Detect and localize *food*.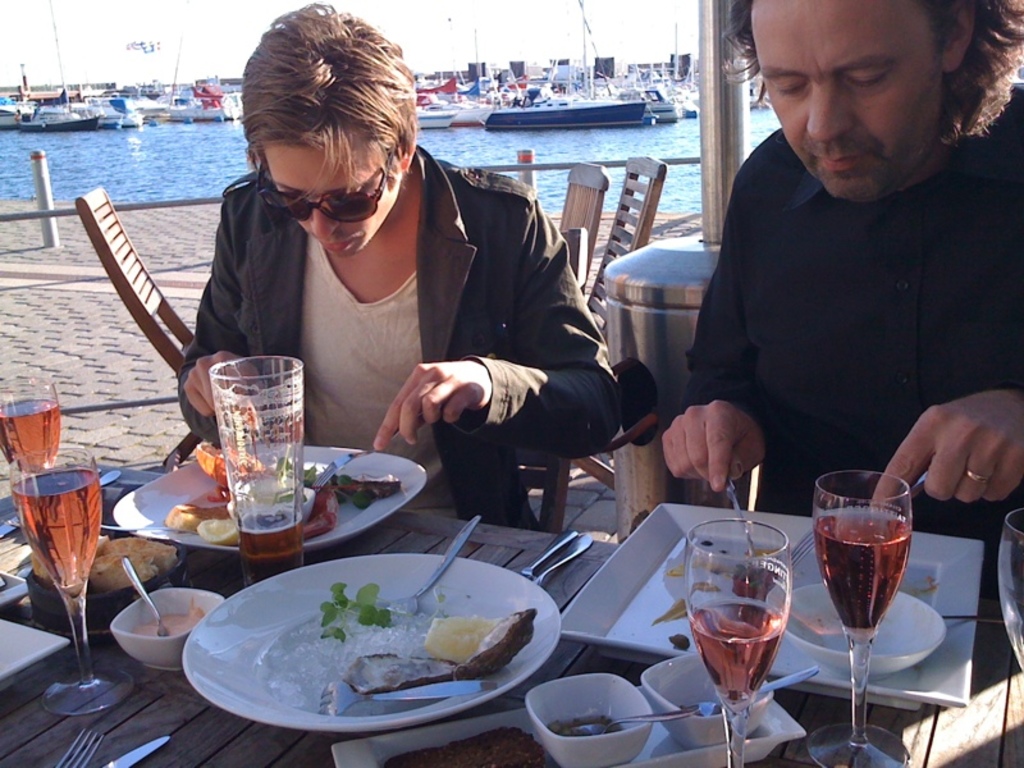
Localized at detection(727, 544, 778, 604).
